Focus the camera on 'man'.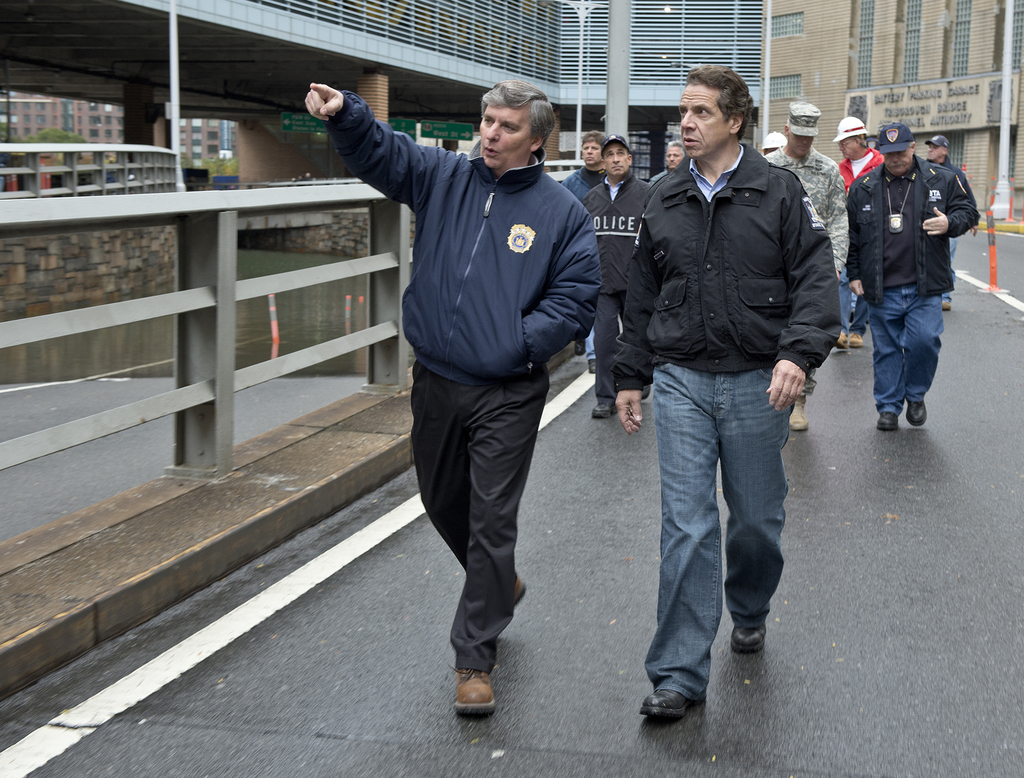
Focus region: 580, 133, 655, 421.
